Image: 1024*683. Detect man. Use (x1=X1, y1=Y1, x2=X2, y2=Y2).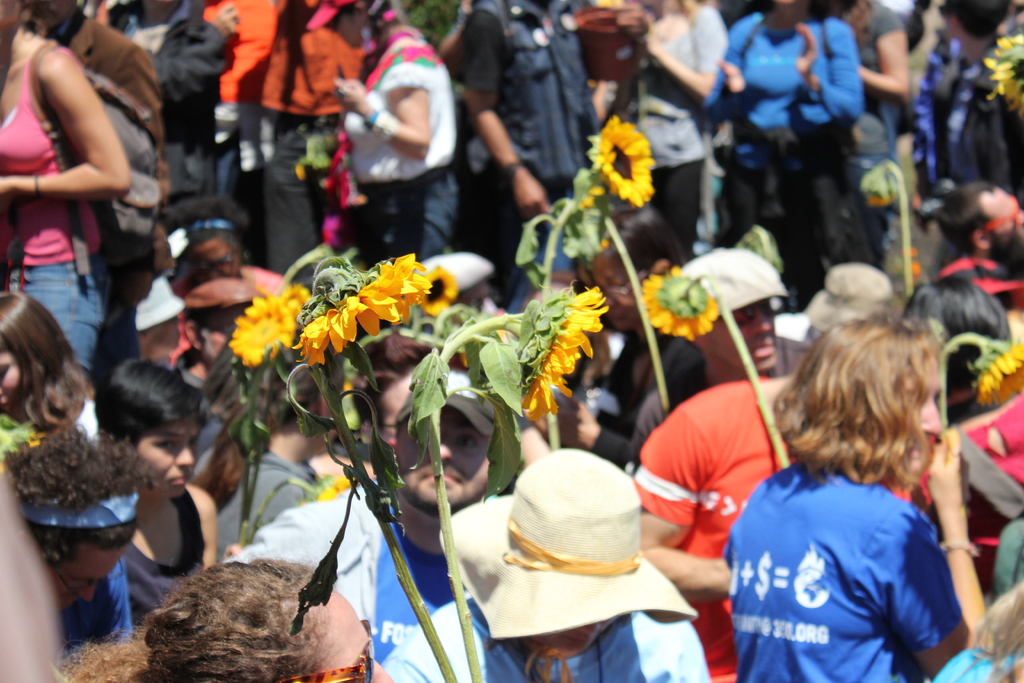
(x1=392, y1=611, x2=720, y2=682).
